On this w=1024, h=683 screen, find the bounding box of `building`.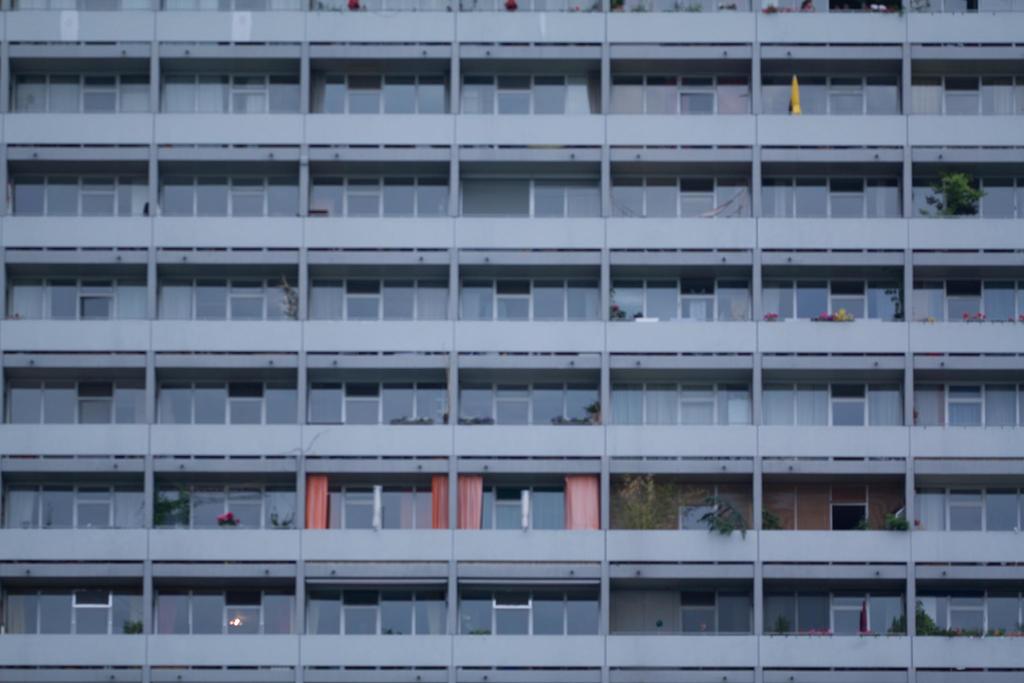
Bounding box: 0/0/1023/682.
